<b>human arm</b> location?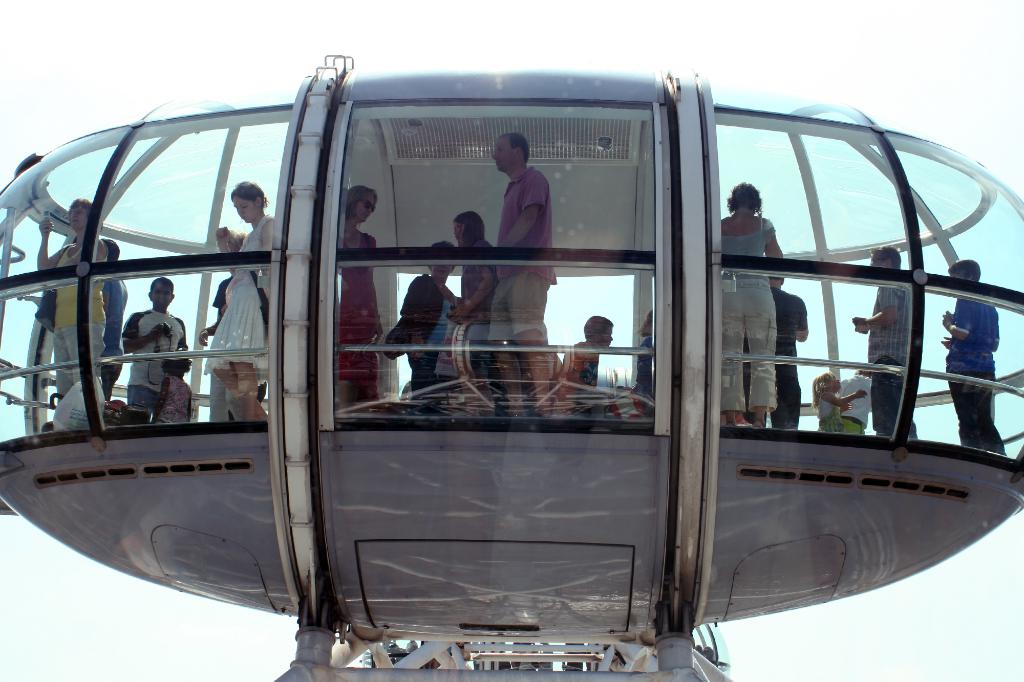
x1=35 y1=217 x2=64 y2=269
